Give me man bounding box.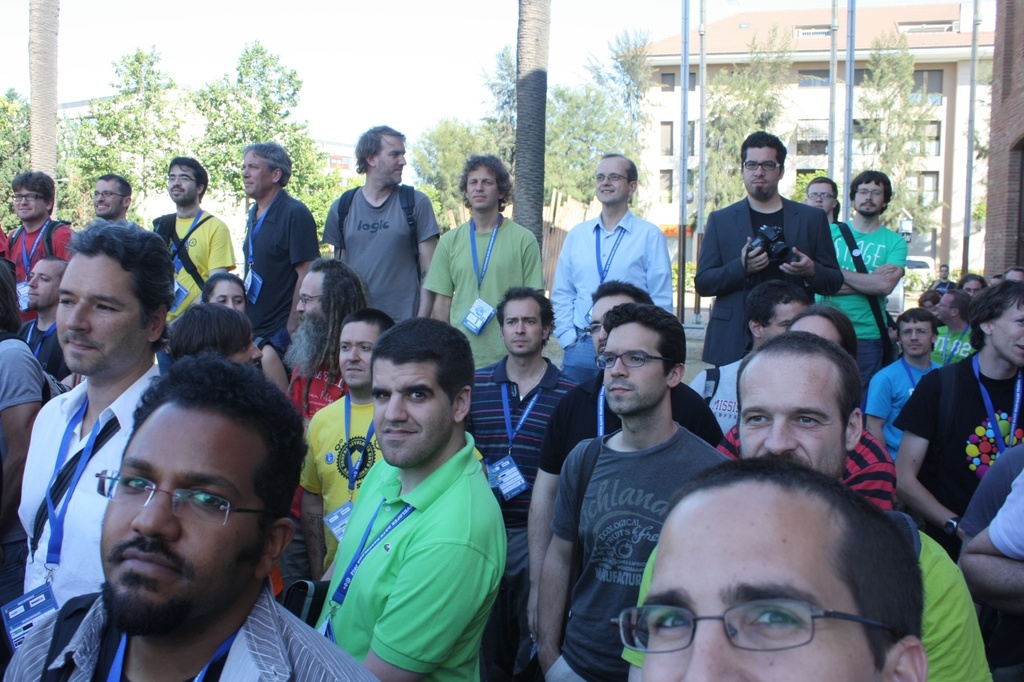
crop(295, 312, 522, 681).
